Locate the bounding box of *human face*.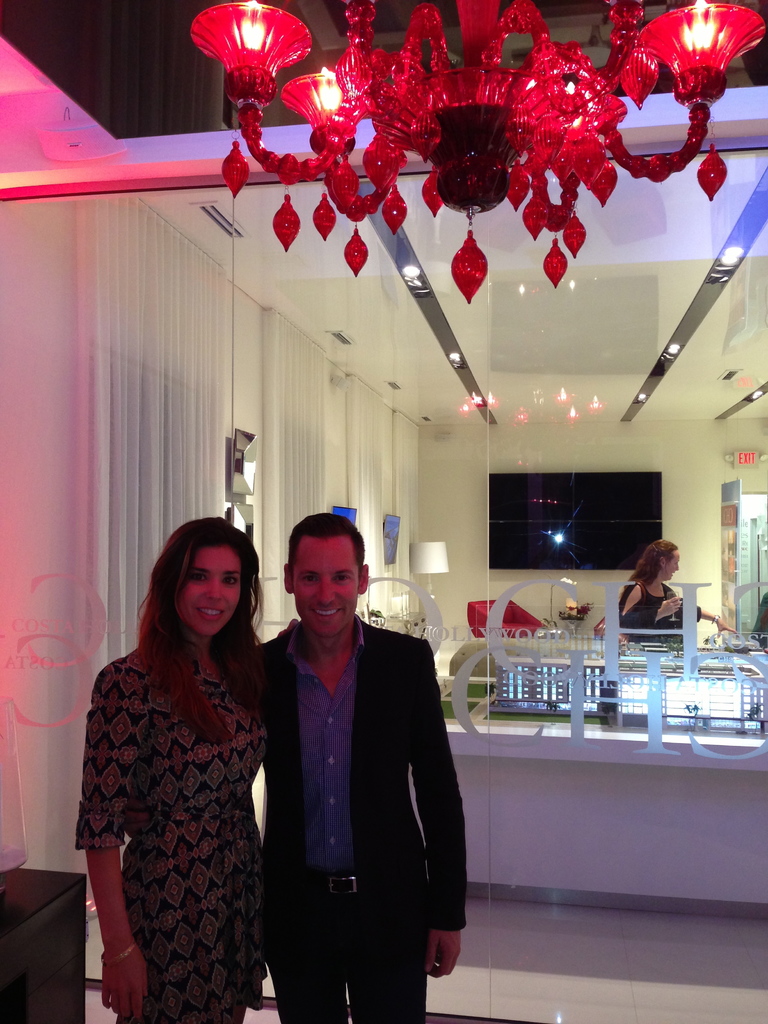
Bounding box: 662,545,682,588.
